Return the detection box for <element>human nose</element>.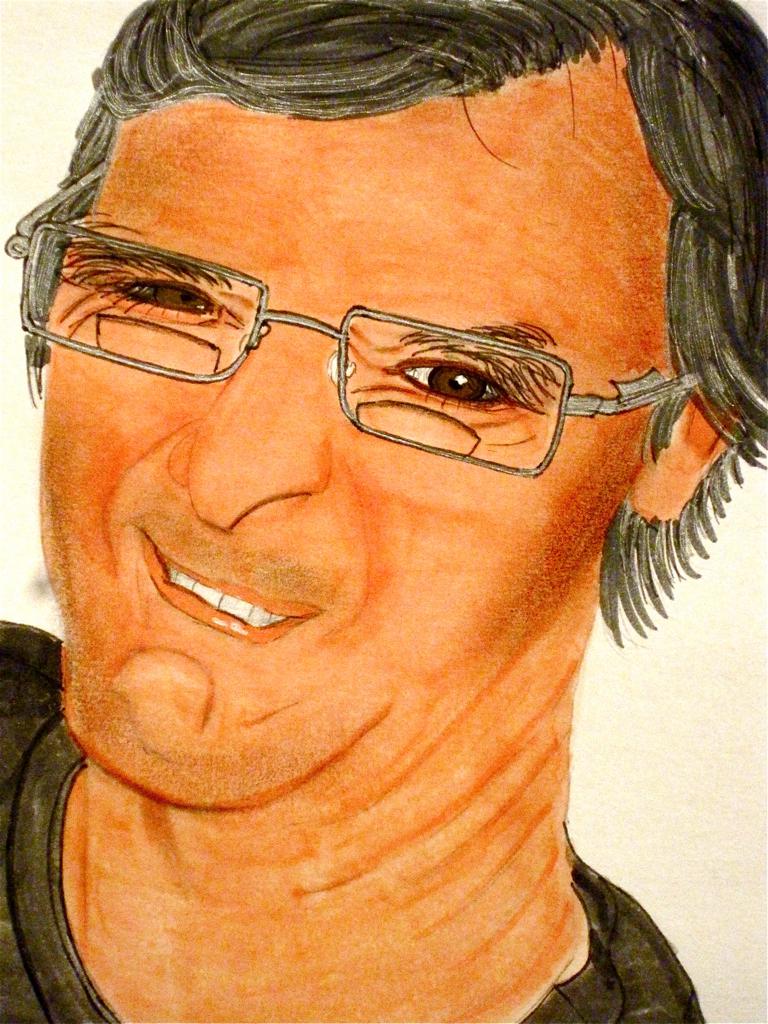
l=161, t=303, r=334, b=540.
